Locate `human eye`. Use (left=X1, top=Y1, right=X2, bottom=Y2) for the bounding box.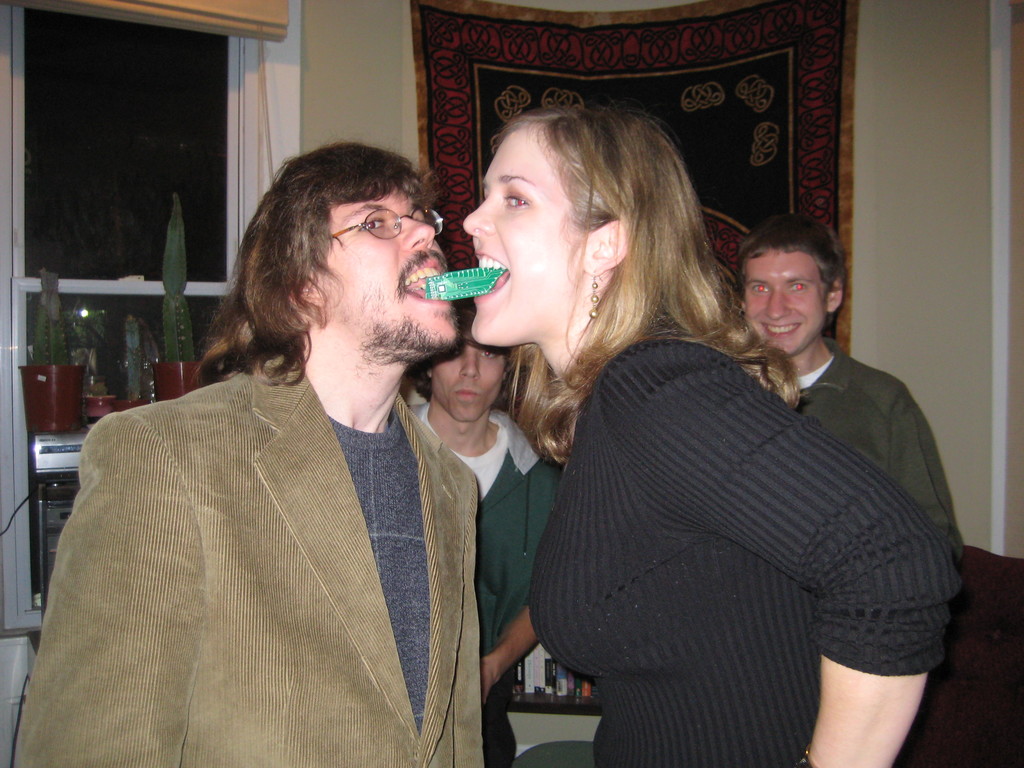
(left=787, top=280, right=809, bottom=295).
